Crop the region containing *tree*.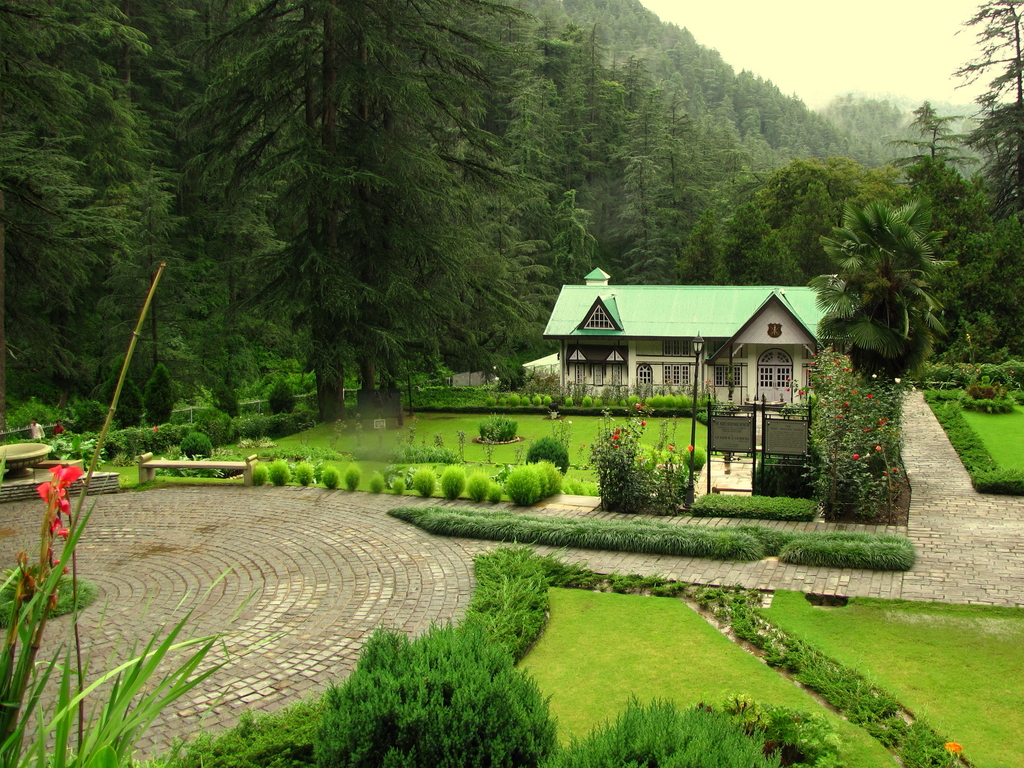
Crop region: left=805, top=192, right=962, bottom=379.
